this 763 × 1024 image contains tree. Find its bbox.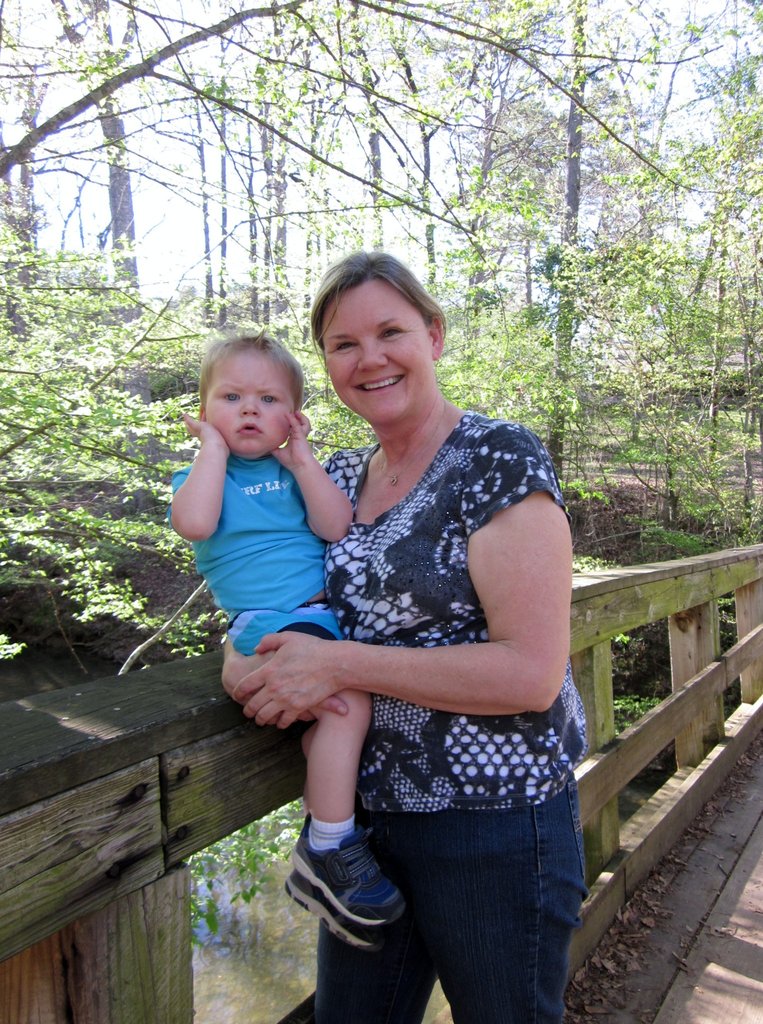
{"left": 0, "top": 0, "right": 762, "bottom": 667}.
